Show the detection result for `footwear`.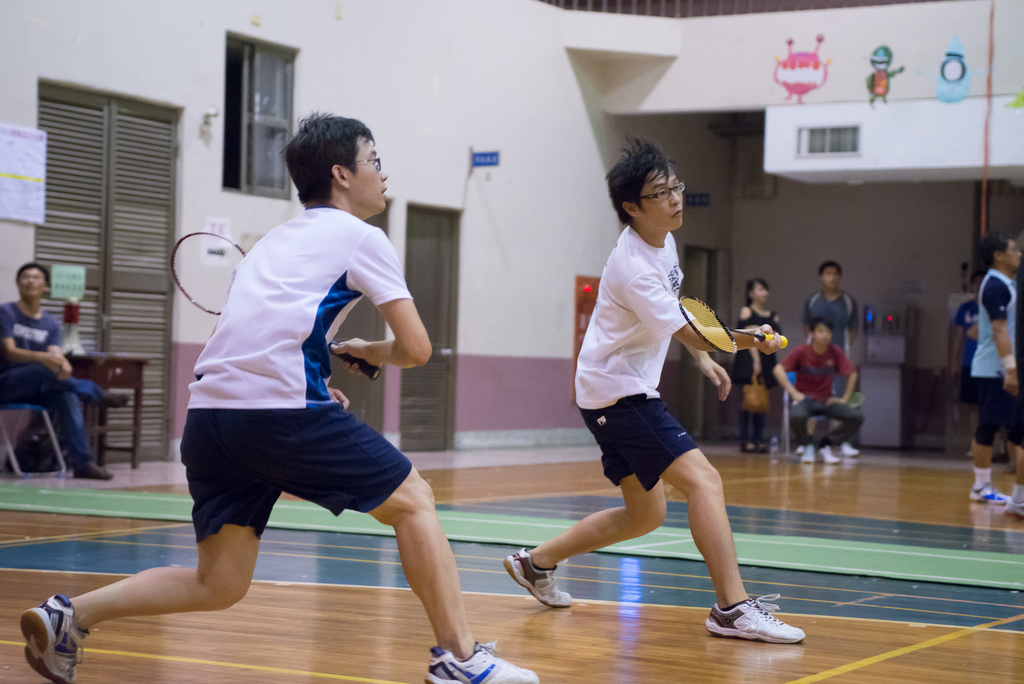
{"left": 426, "top": 636, "right": 540, "bottom": 683}.
